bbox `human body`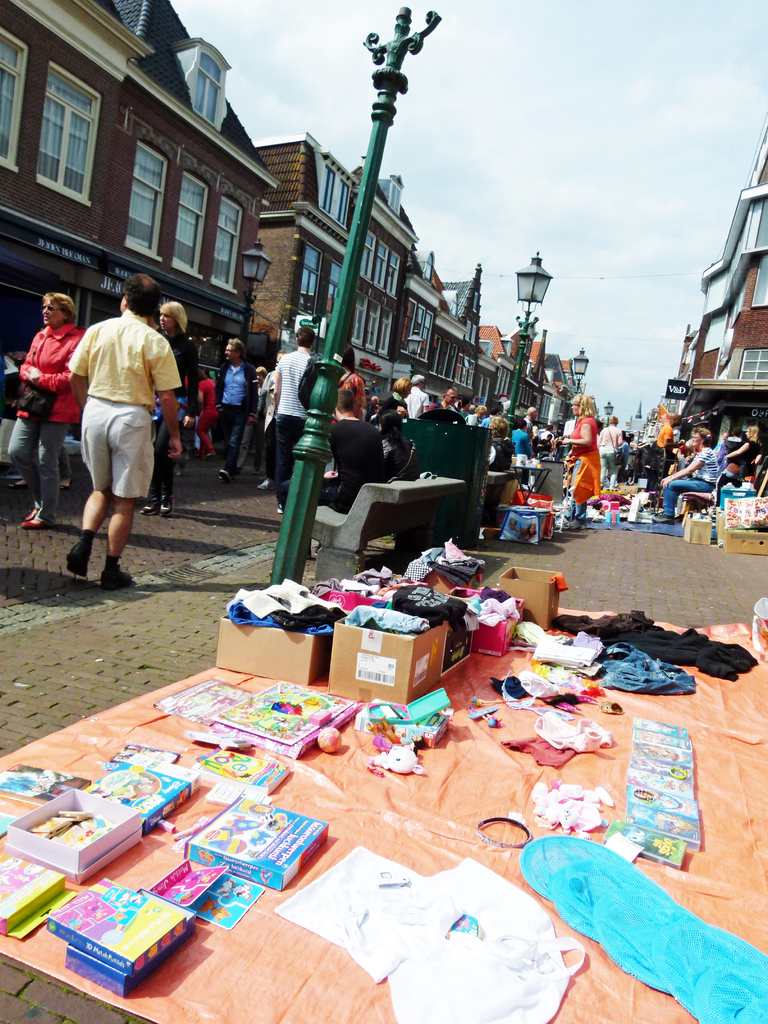
(266,316,316,506)
